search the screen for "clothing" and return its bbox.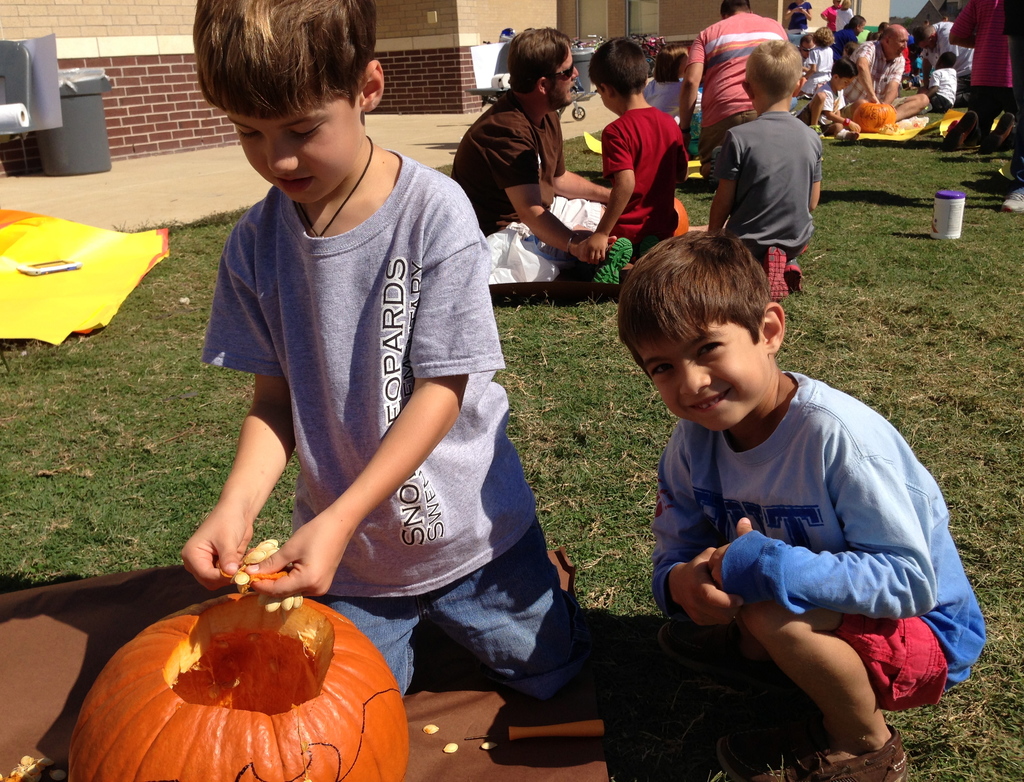
Found: (841,39,902,109).
